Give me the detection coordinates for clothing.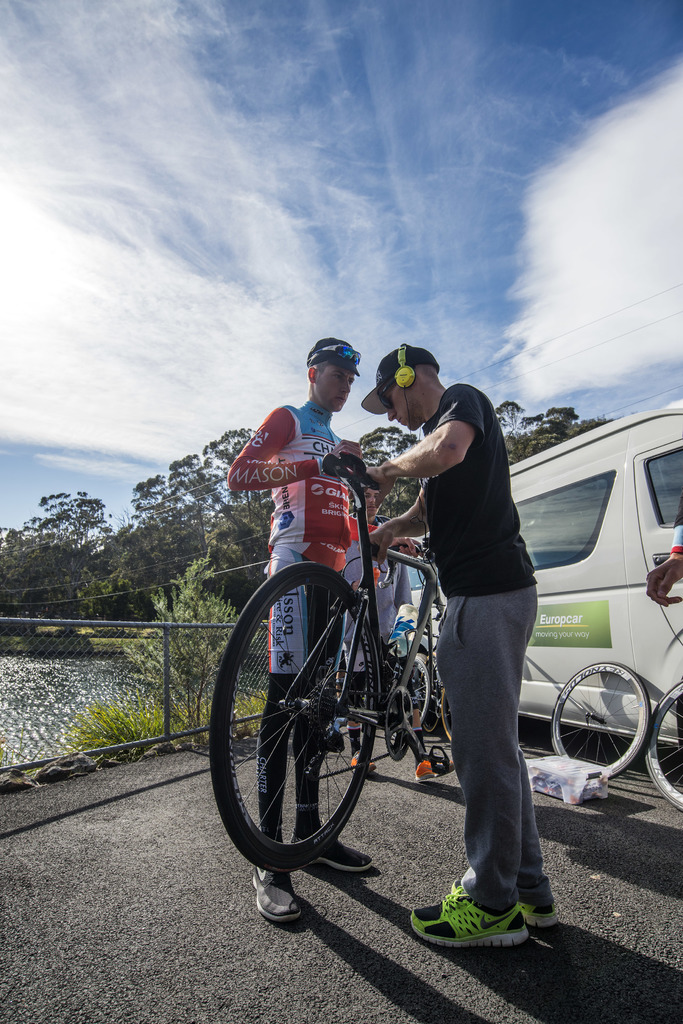
crop(383, 343, 551, 822).
